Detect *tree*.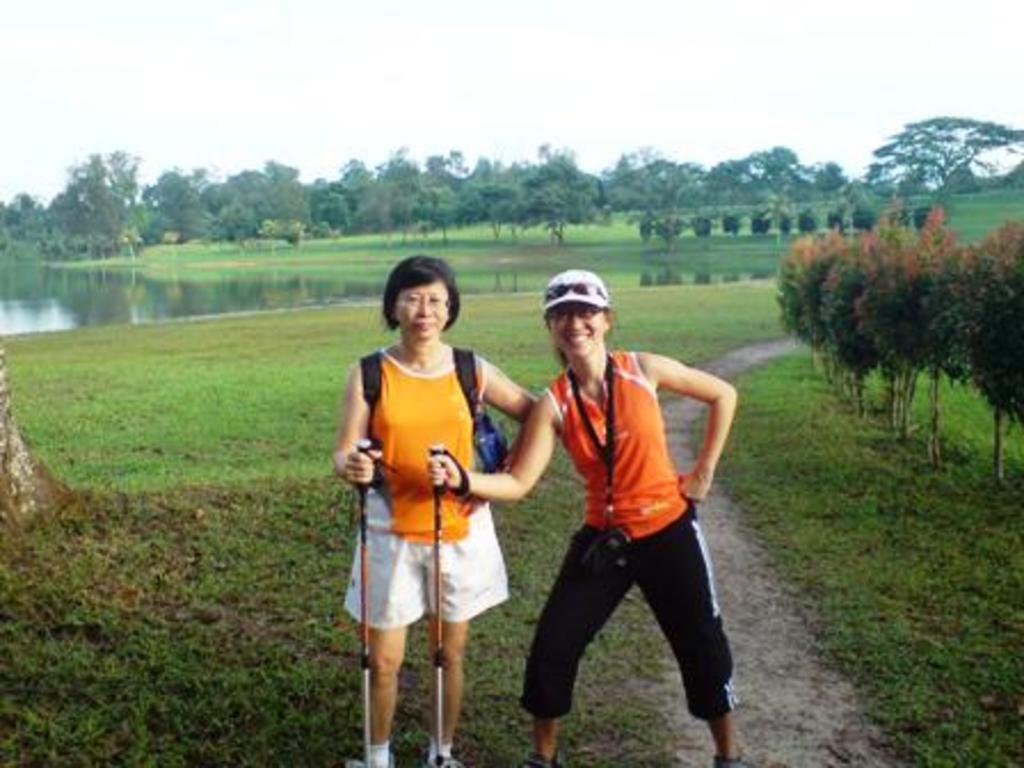
Detected at pyautogui.locateOnScreen(0, 183, 50, 258).
